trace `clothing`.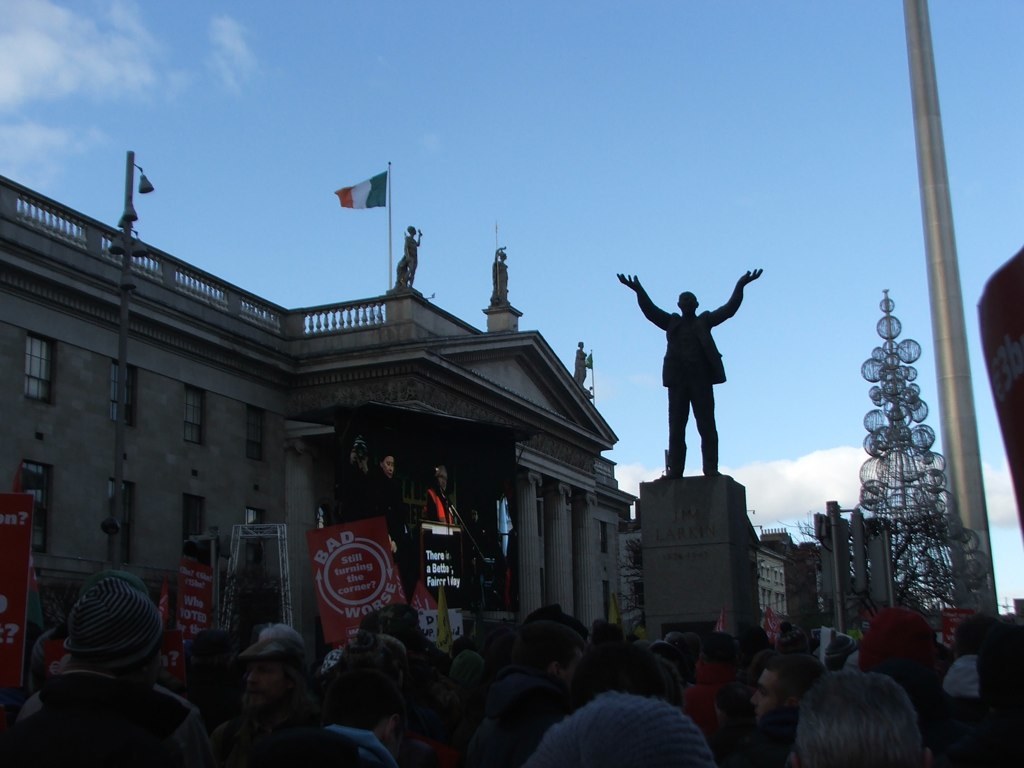
Traced to 638/268/755/467.
